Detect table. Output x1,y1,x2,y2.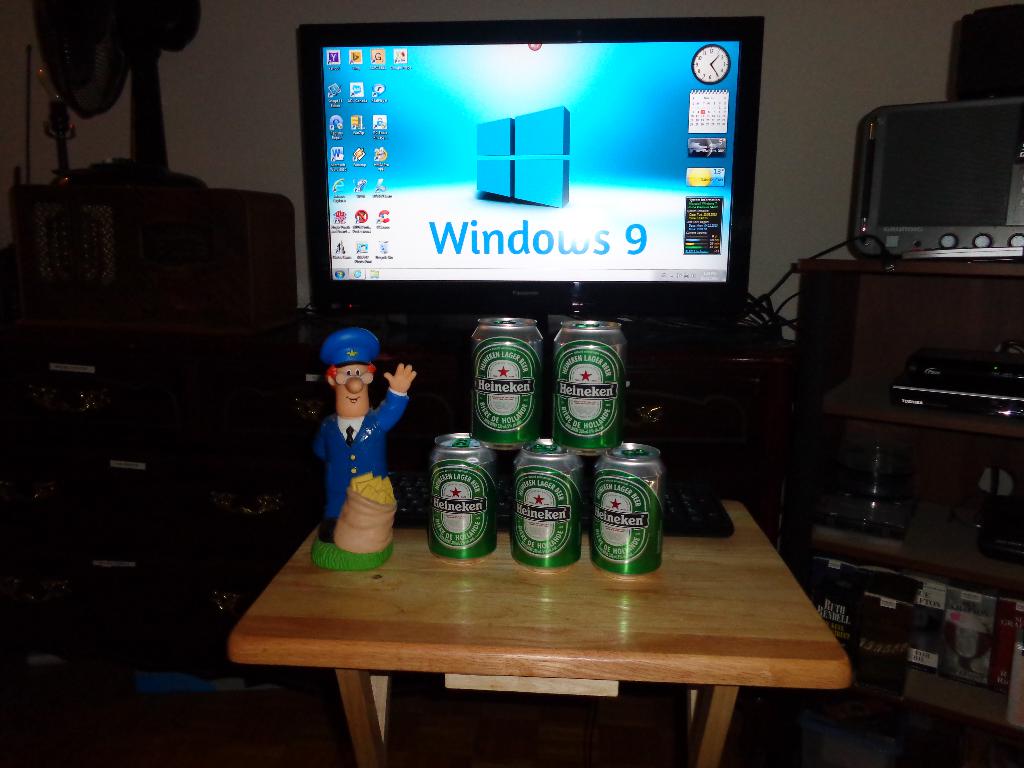
223,476,857,756.
